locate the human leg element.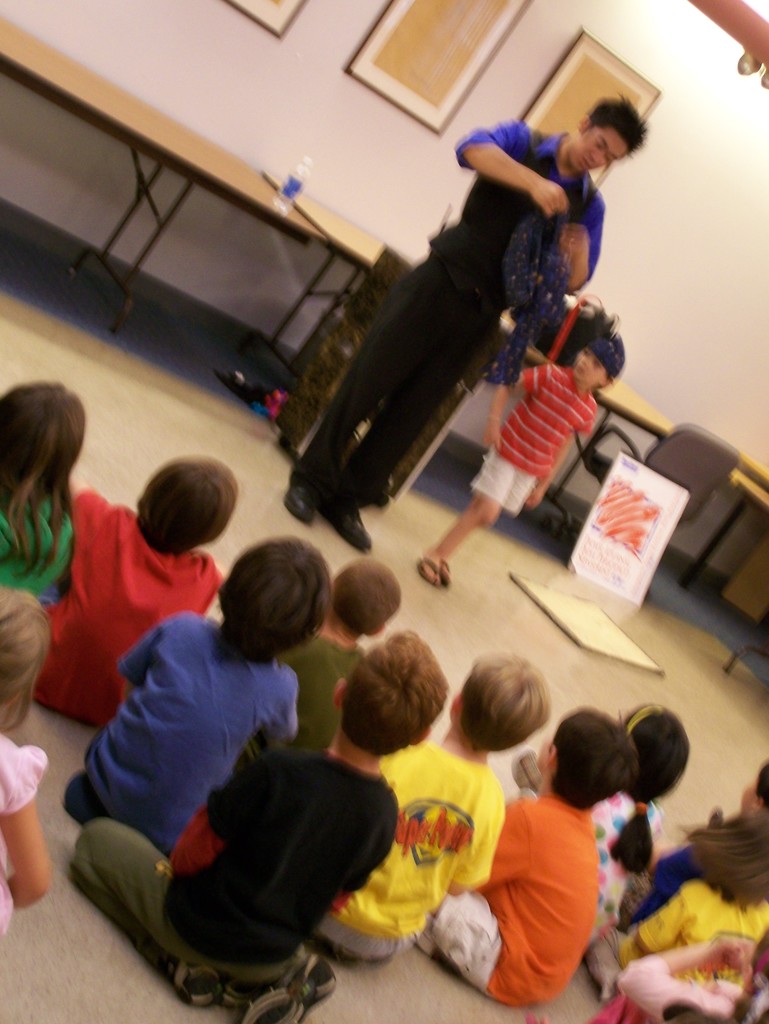
Element bbox: bbox=[285, 264, 447, 528].
